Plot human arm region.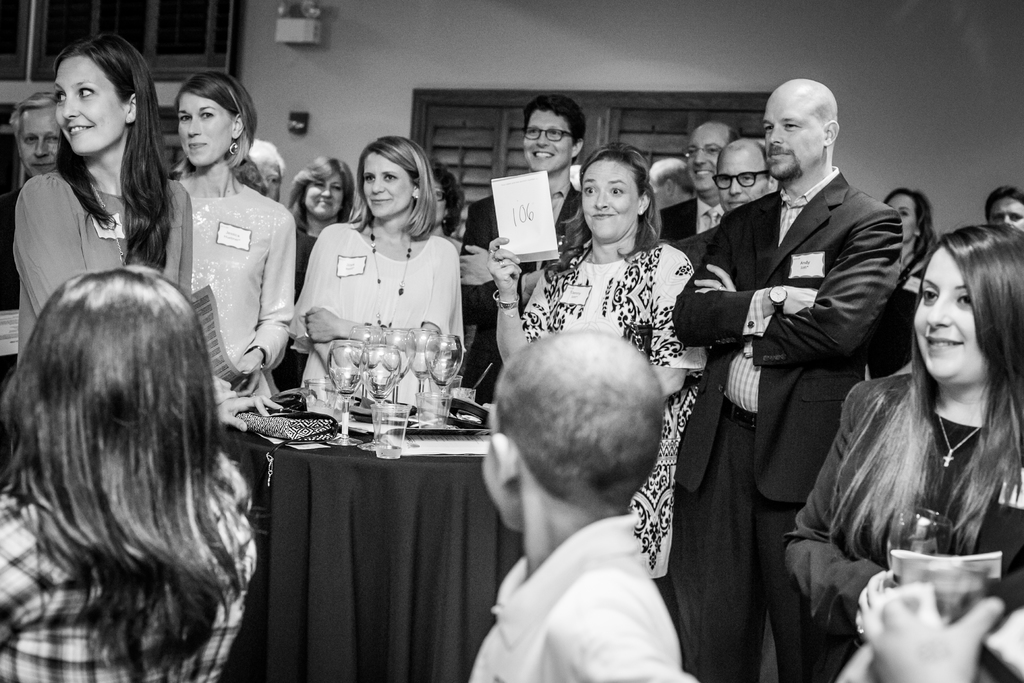
Plotted at (x1=856, y1=572, x2=1021, y2=682).
